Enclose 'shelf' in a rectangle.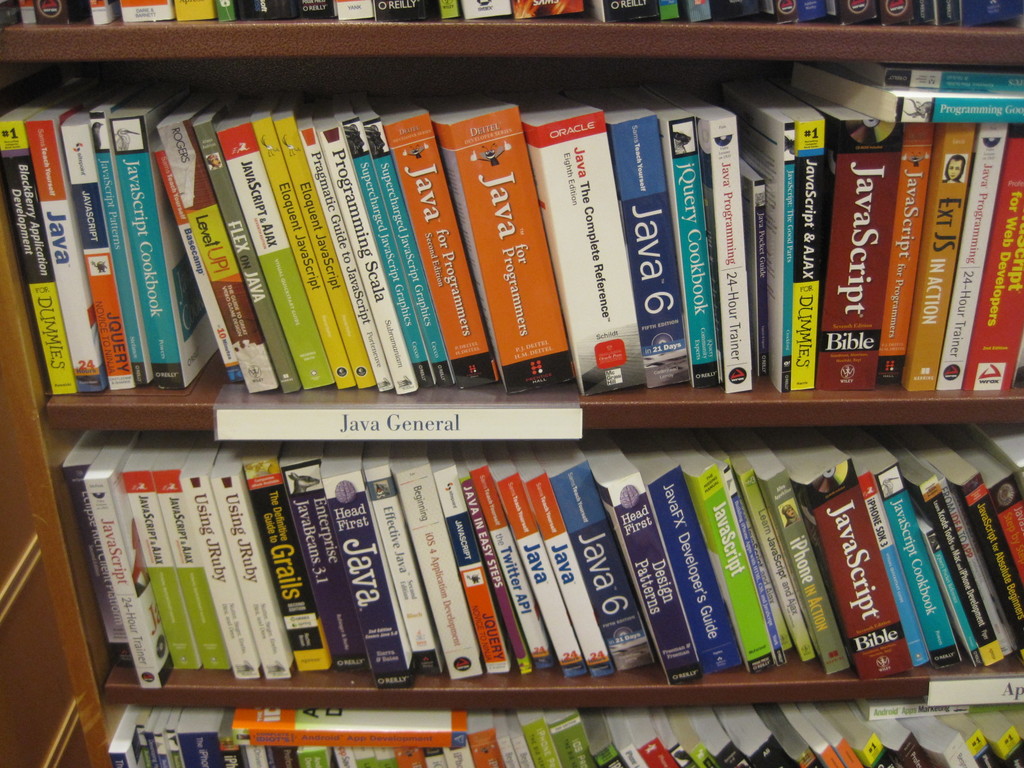
locate(0, 425, 1023, 703).
